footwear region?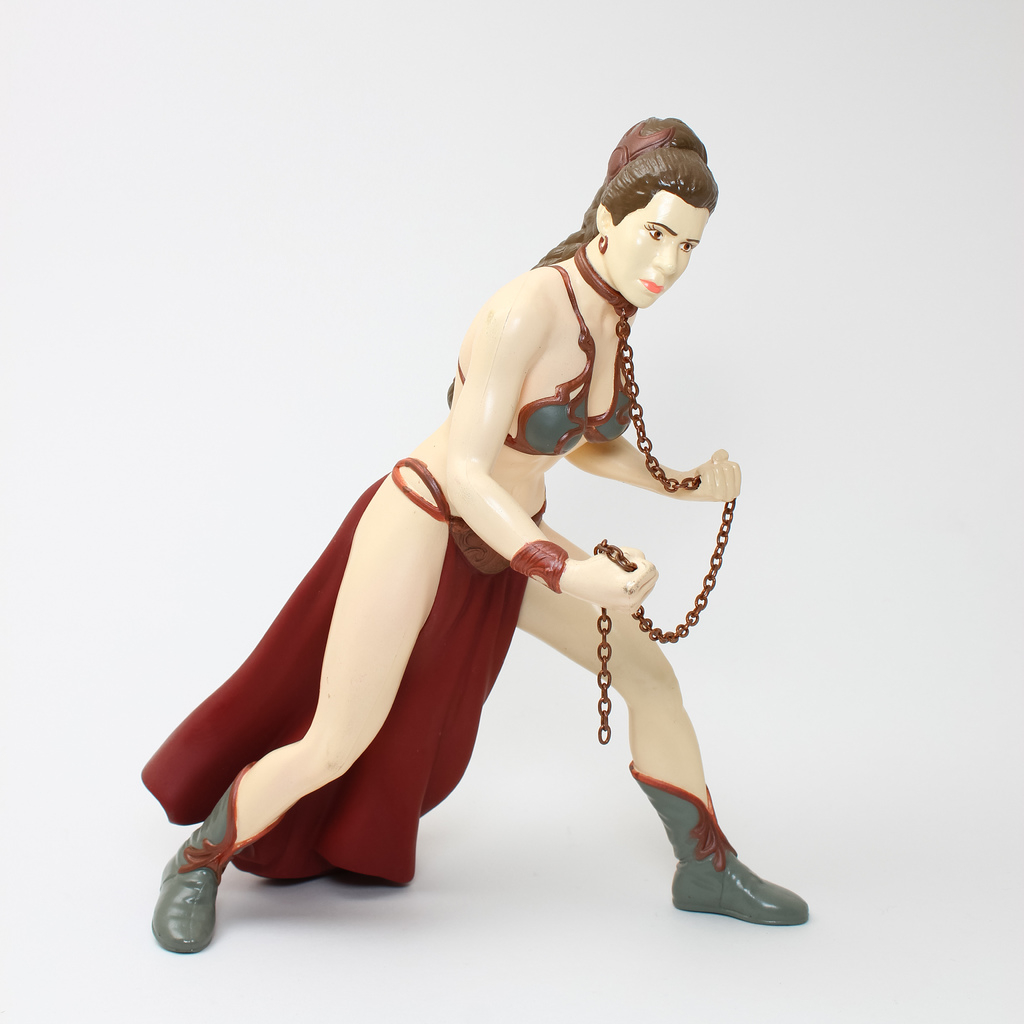
bbox(151, 774, 287, 959)
